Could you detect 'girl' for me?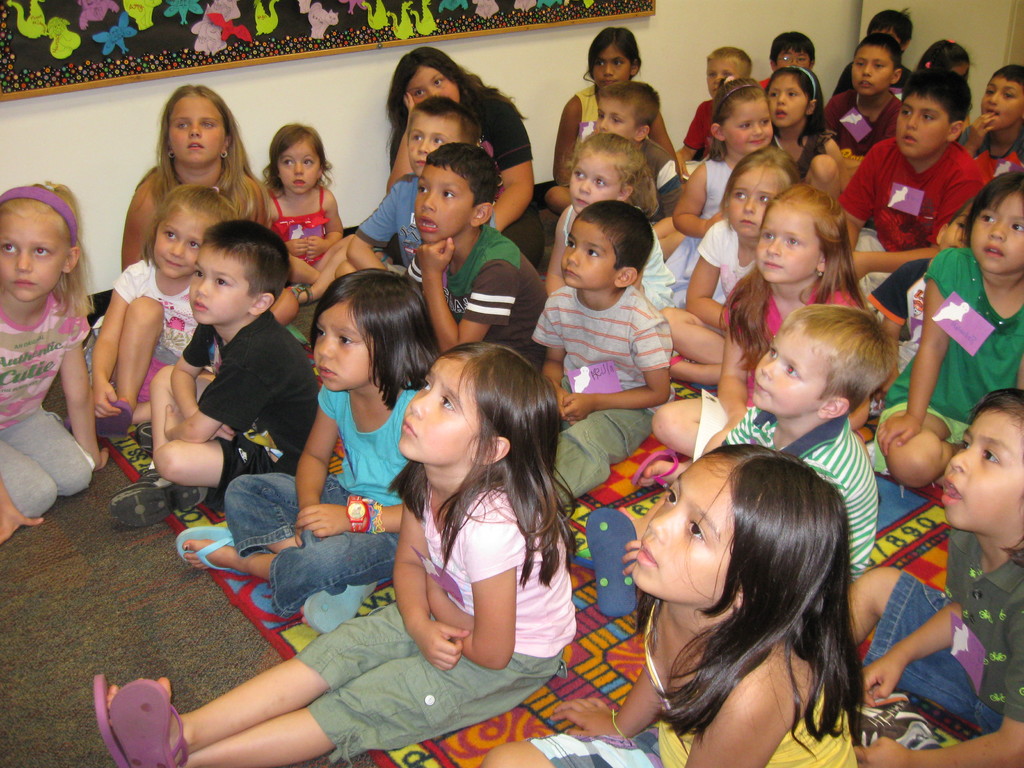
Detection result: <box>637,182,869,491</box>.
